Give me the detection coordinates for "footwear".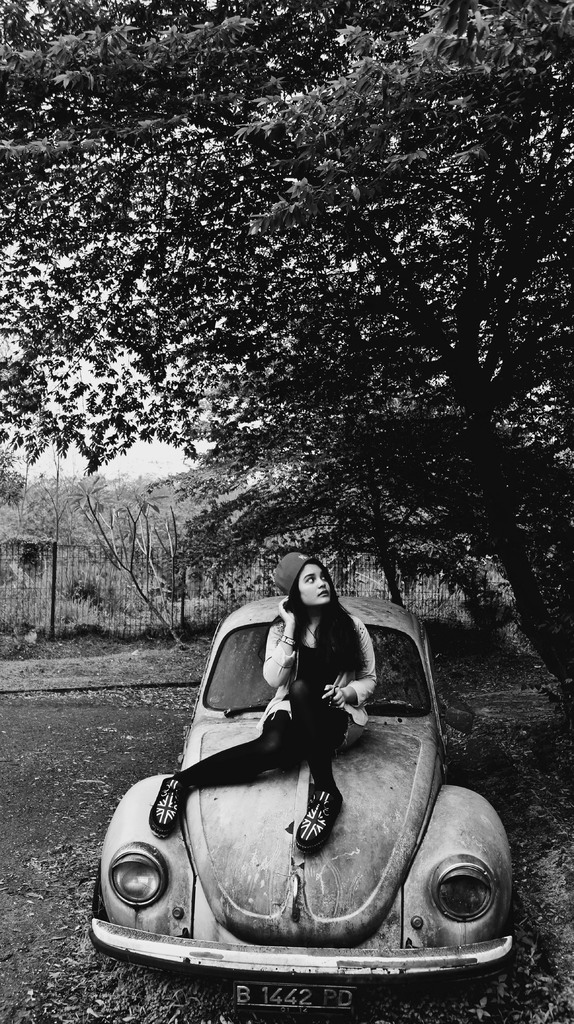
(x1=146, y1=771, x2=186, y2=842).
